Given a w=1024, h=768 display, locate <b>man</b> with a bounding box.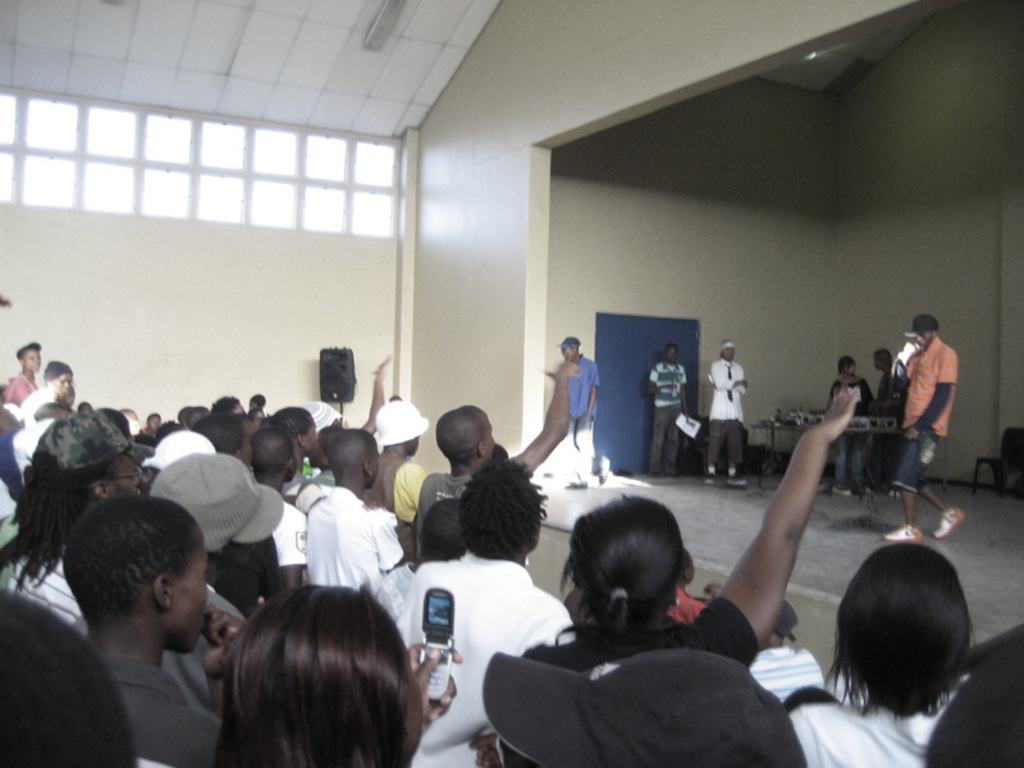
Located: (x1=873, y1=349, x2=909, y2=490).
